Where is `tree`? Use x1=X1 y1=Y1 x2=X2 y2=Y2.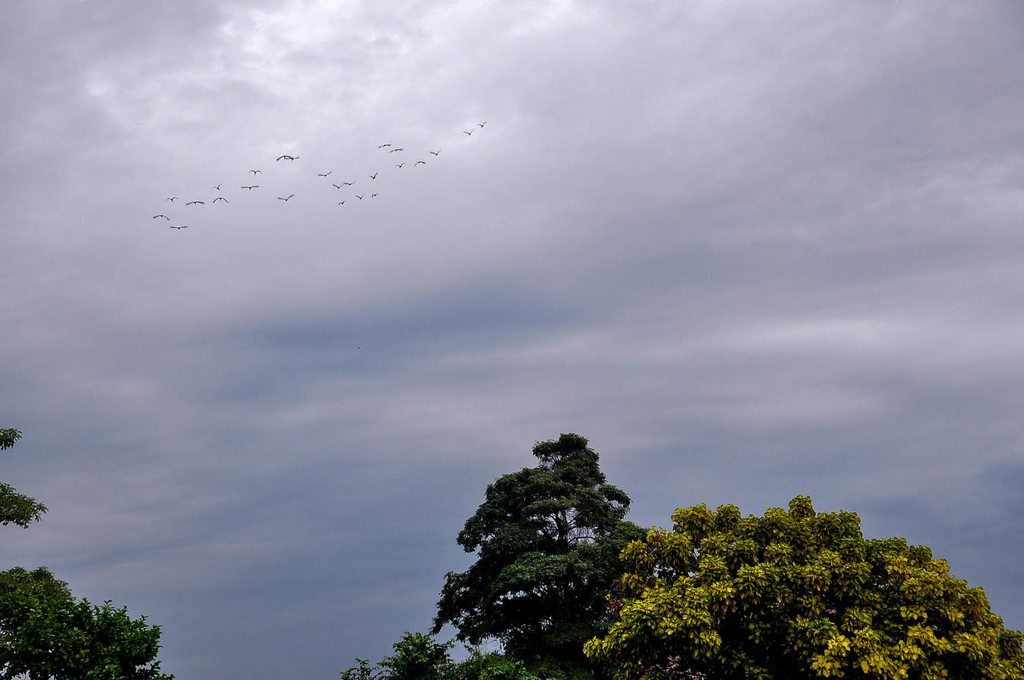
x1=0 y1=477 x2=40 y2=522.
